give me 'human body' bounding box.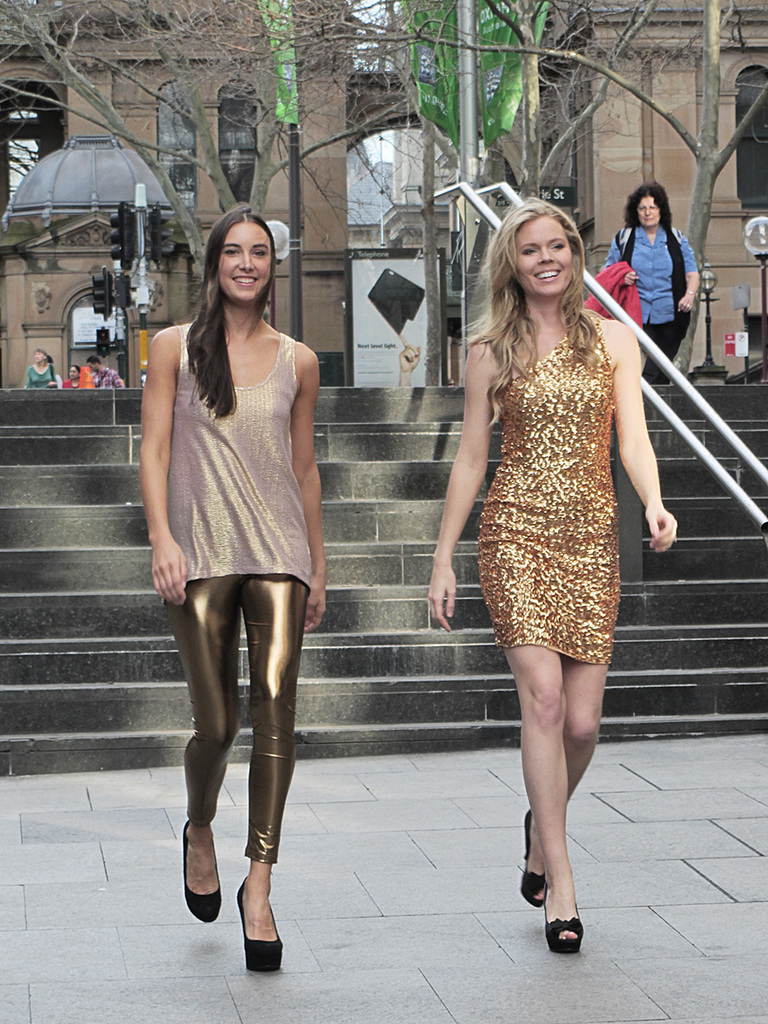
box(26, 363, 55, 391).
